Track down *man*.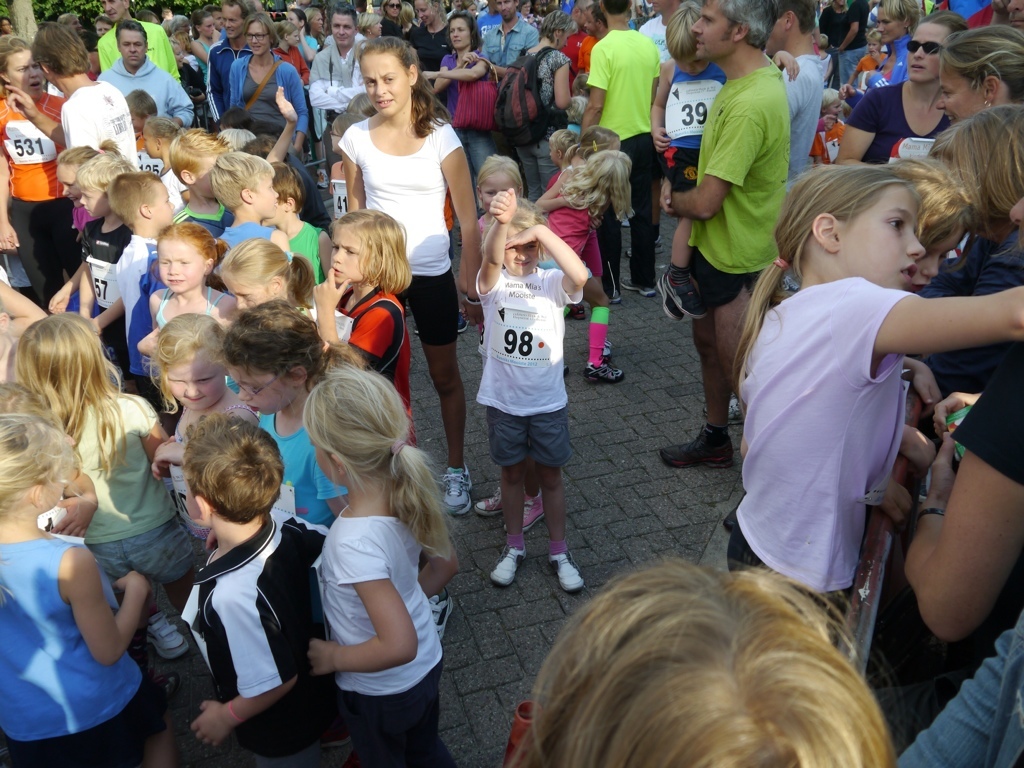
Tracked to {"x1": 1004, "y1": 0, "x2": 1023, "y2": 33}.
